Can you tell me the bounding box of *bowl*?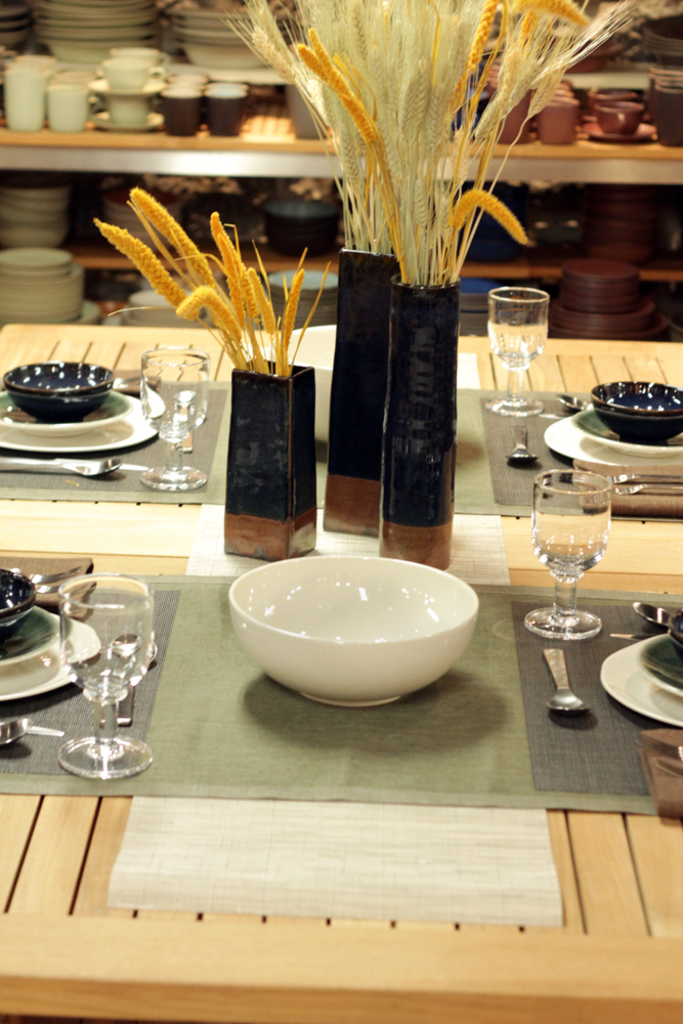
bbox=[578, 410, 682, 460].
